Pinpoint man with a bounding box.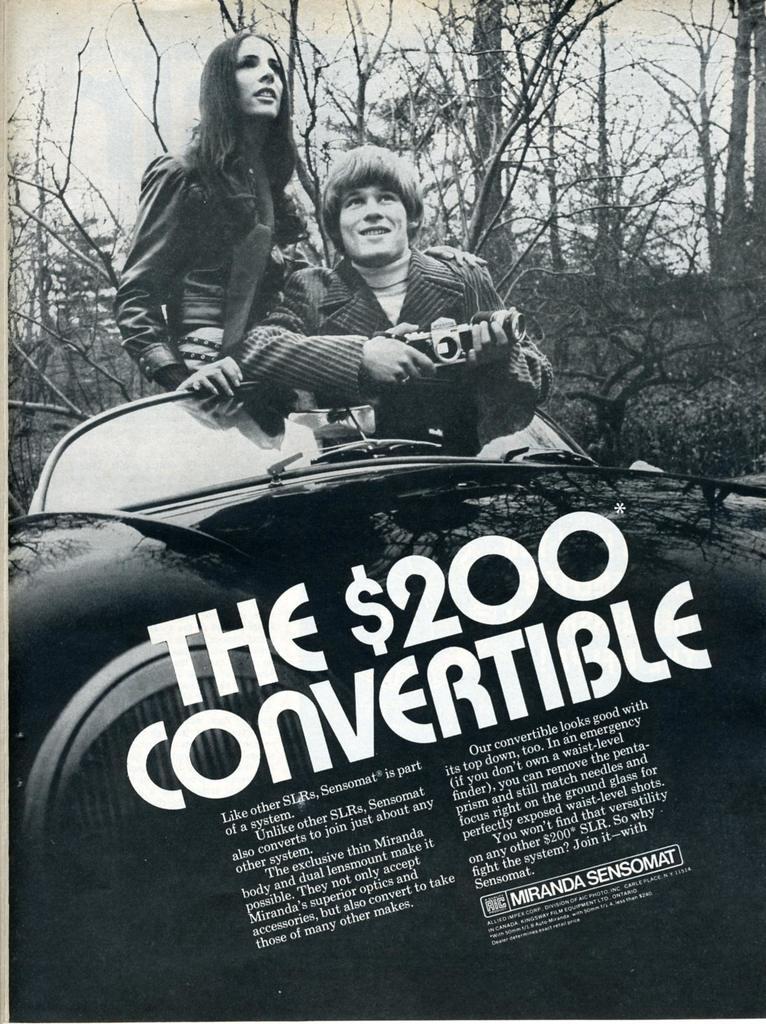
box(245, 173, 557, 450).
